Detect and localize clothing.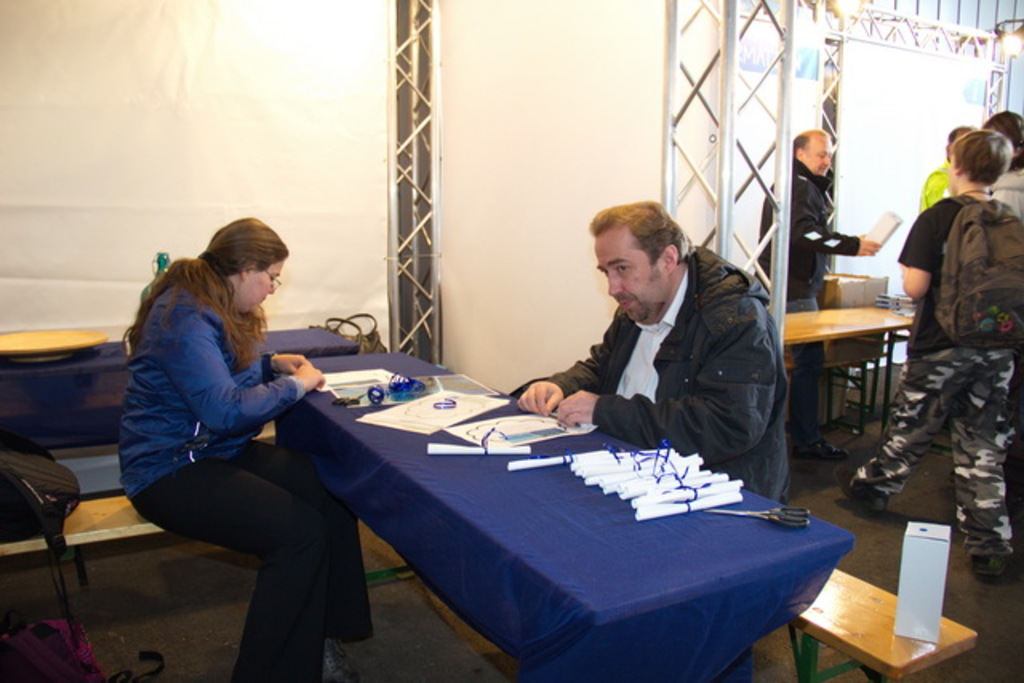
Localized at x1=998, y1=170, x2=1022, y2=221.
